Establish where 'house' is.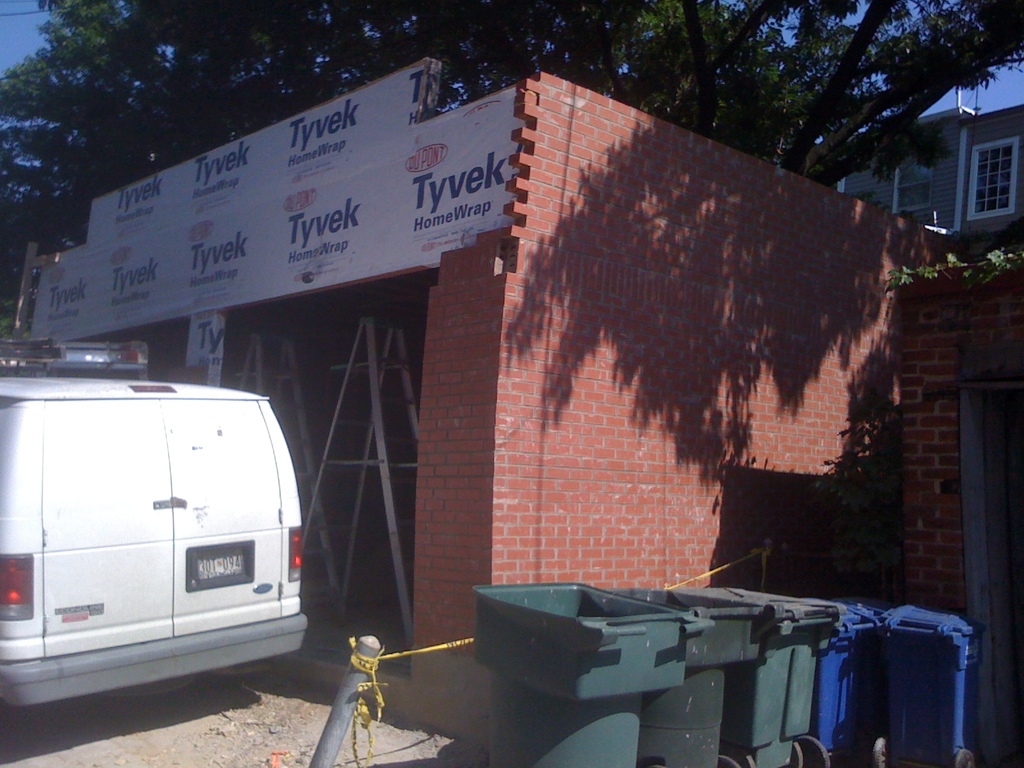
Established at [11,54,956,750].
